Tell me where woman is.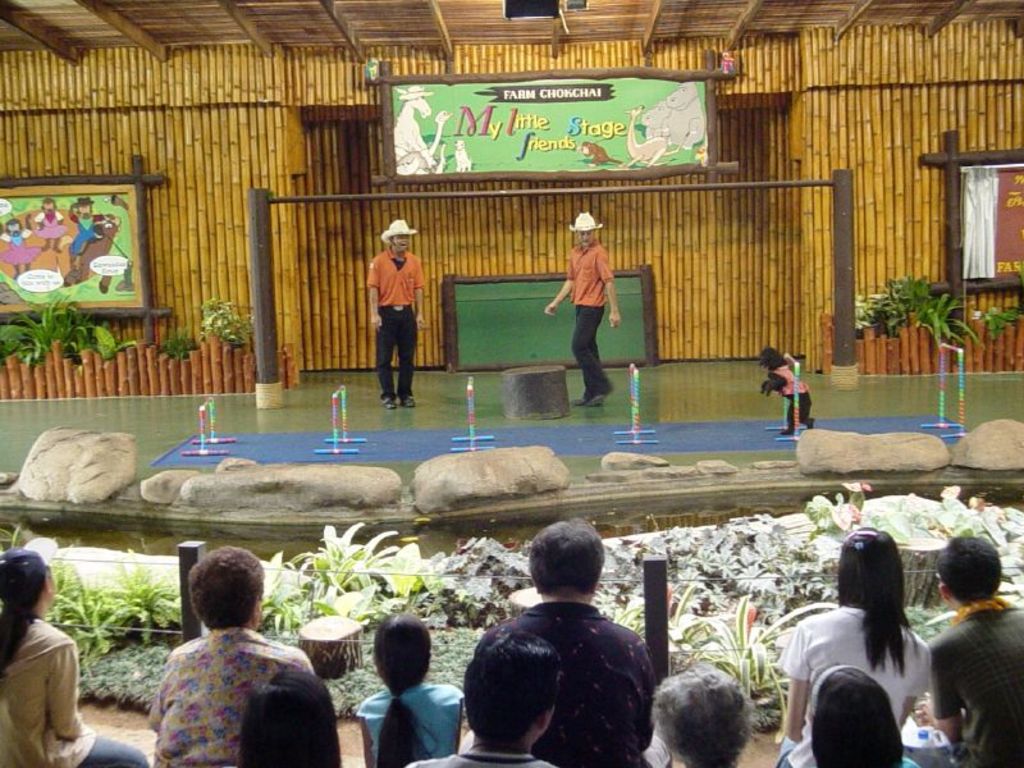
woman is at [left=0, top=545, right=143, bottom=767].
